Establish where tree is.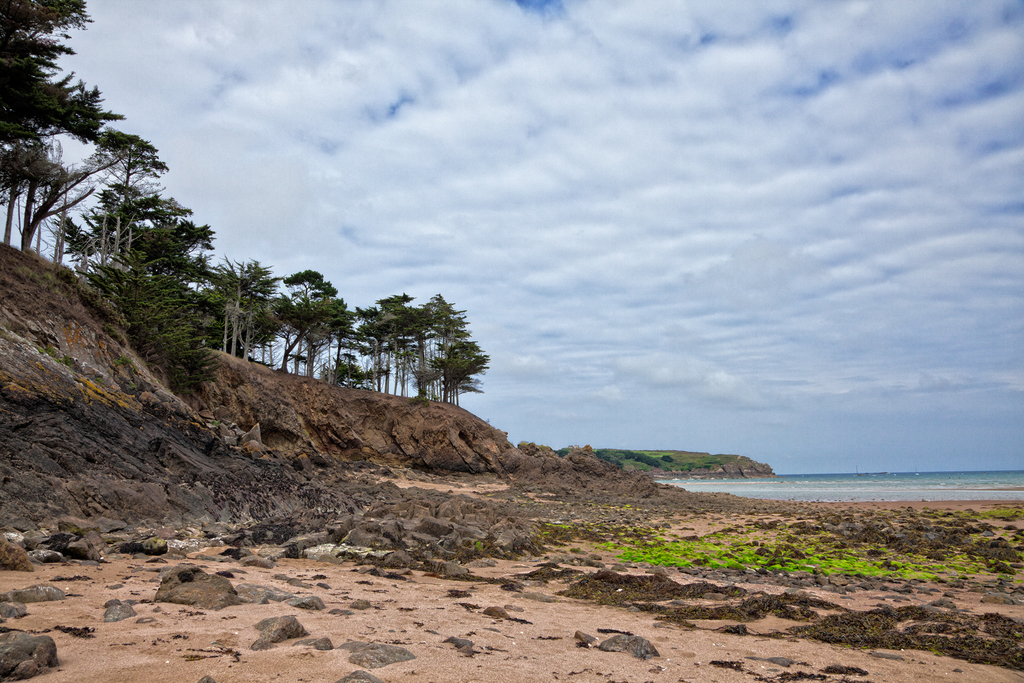
Established at region(349, 290, 436, 397).
